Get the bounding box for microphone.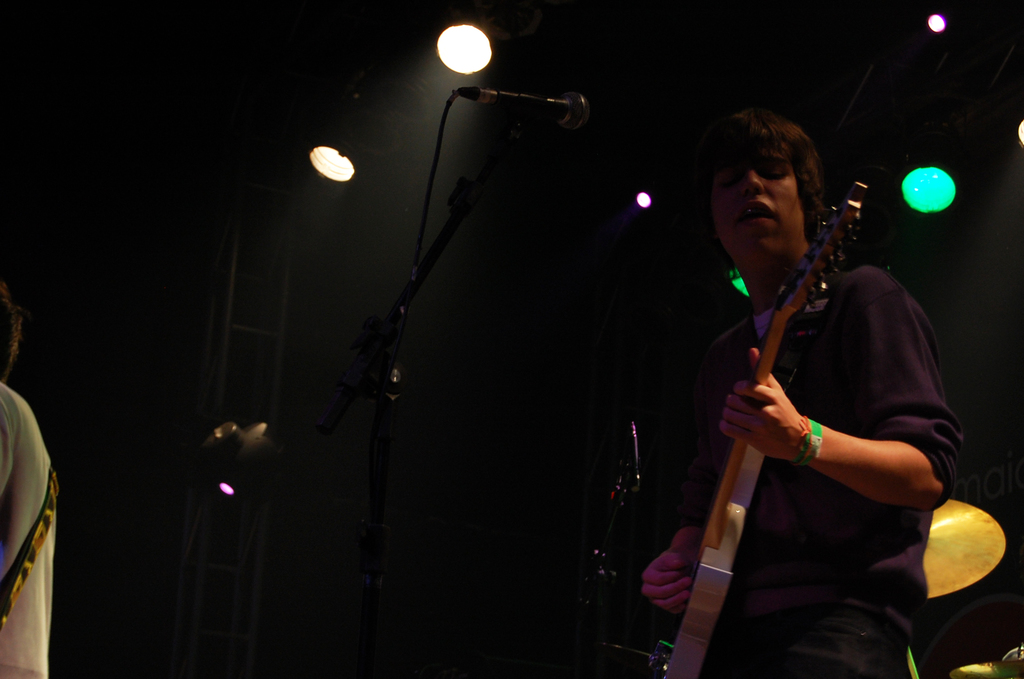
455/88/593/136.
